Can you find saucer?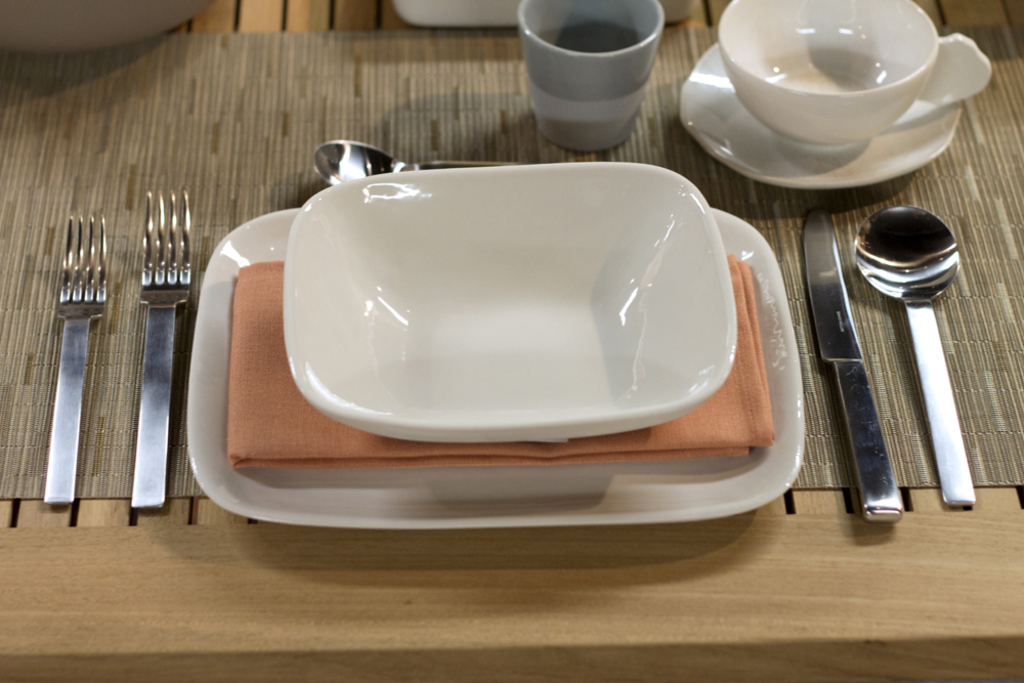
Yes, bounding box: box=[676, 42, 963, 187].
